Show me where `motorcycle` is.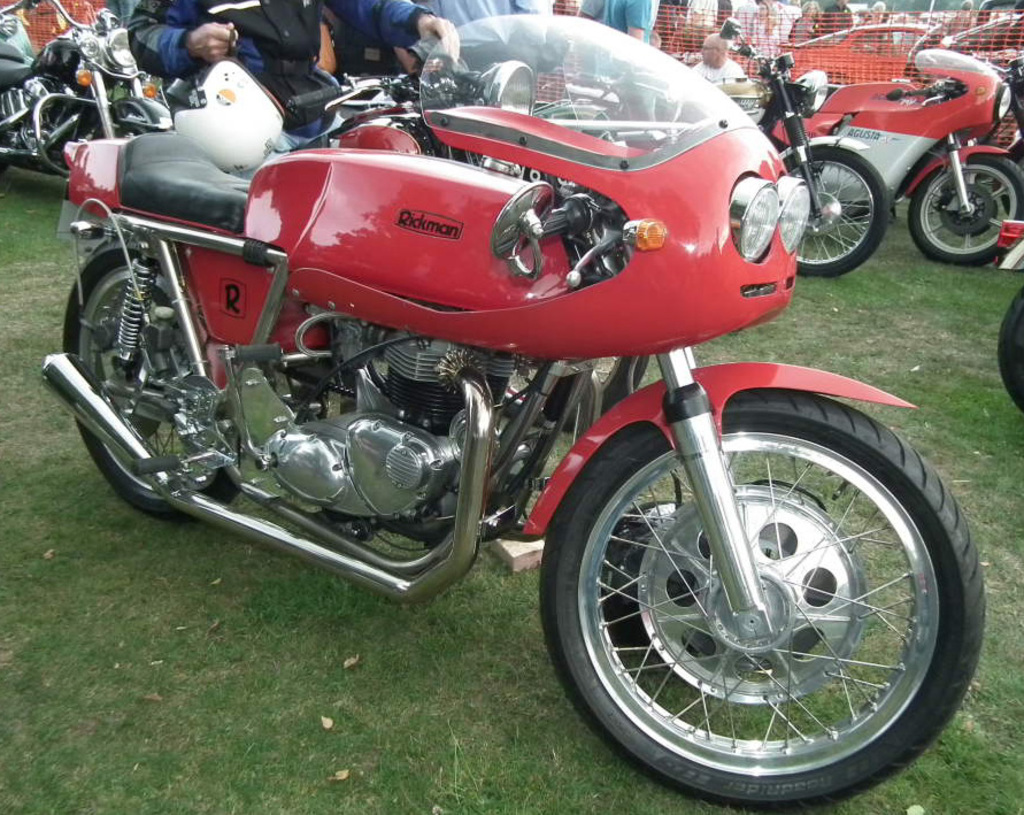
`motorcycle` is at Rect(0, 0, 171, 197).
